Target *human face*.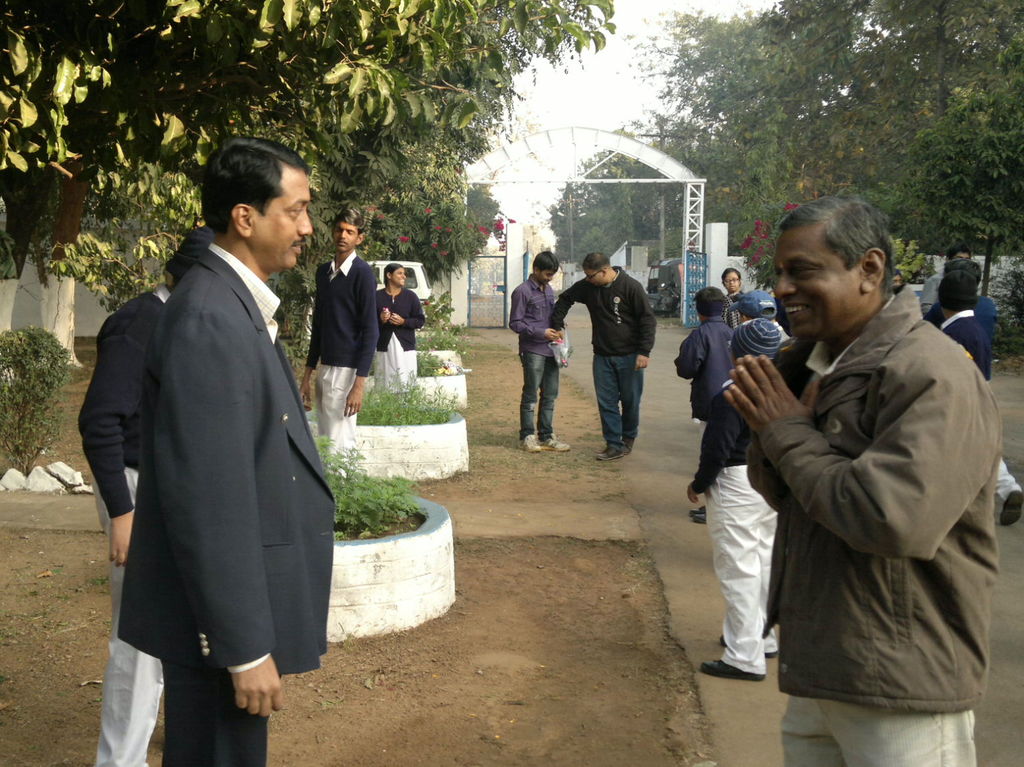
Target region: (x1=334, y1=222, x2=358, y2=254).
